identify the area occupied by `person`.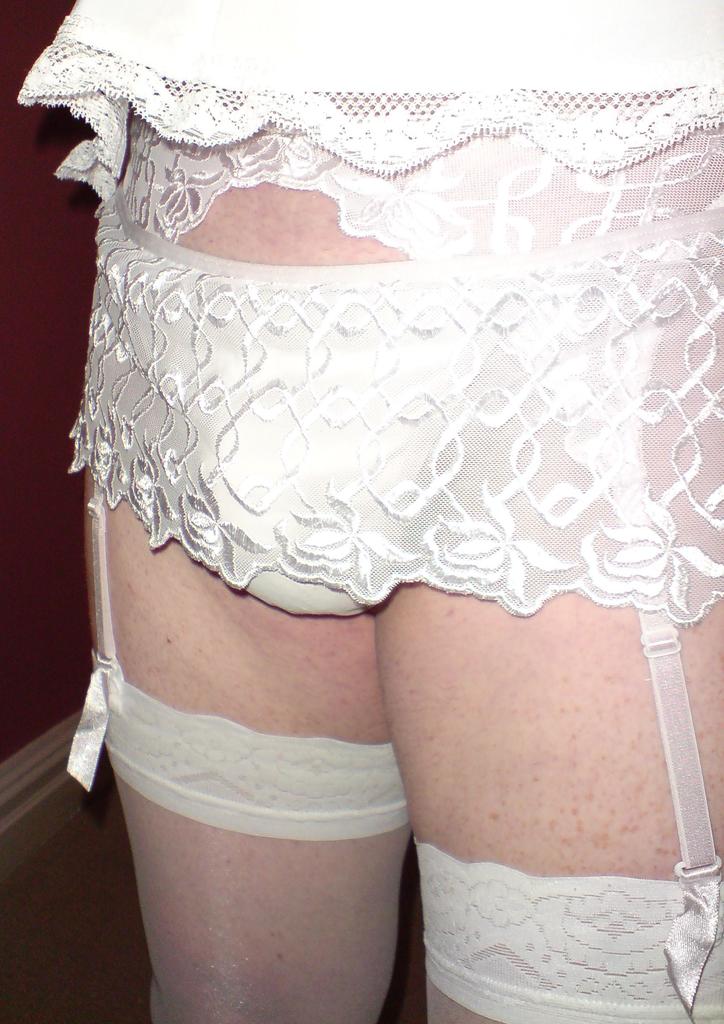
Area: {"left": 32, "top": 0, "right": 687, "bottom": 1003}.
